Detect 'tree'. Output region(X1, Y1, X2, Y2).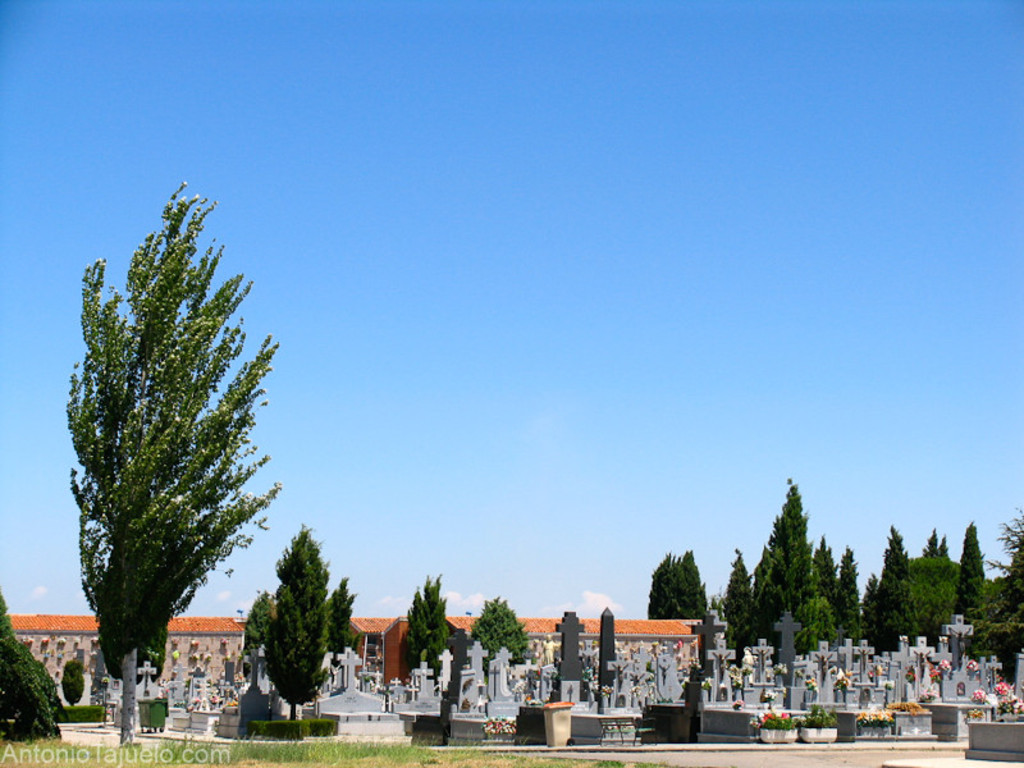
region(0, 585, 65, 745).
